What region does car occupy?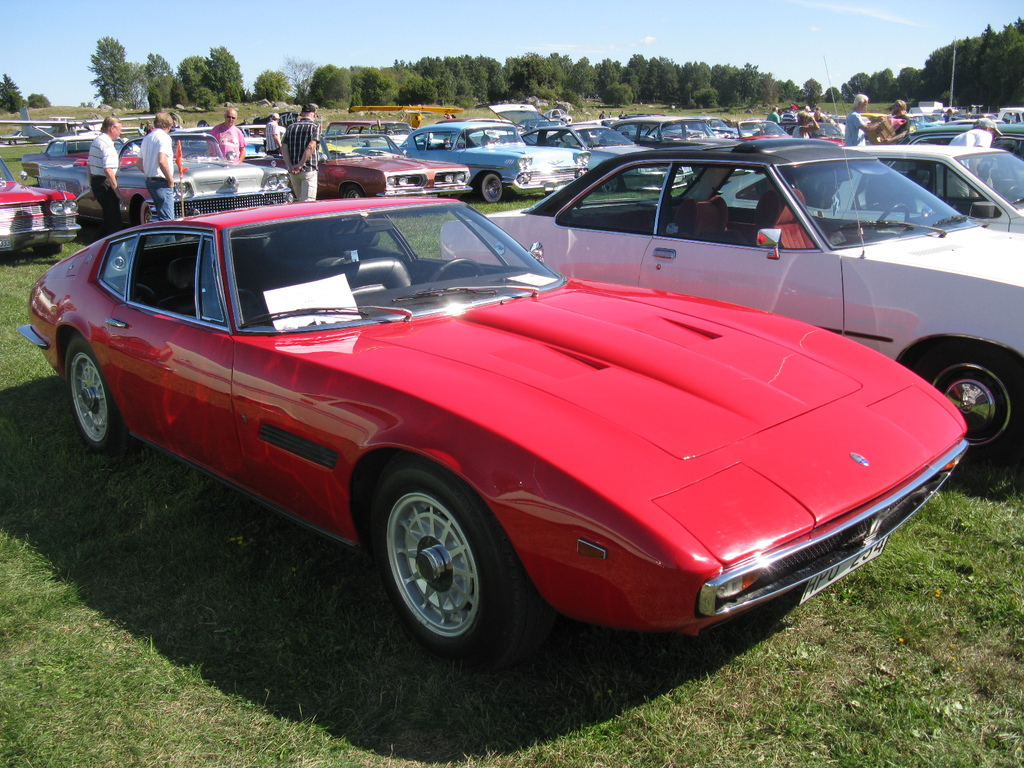
bbox=[916, 100, 1021, 151].
